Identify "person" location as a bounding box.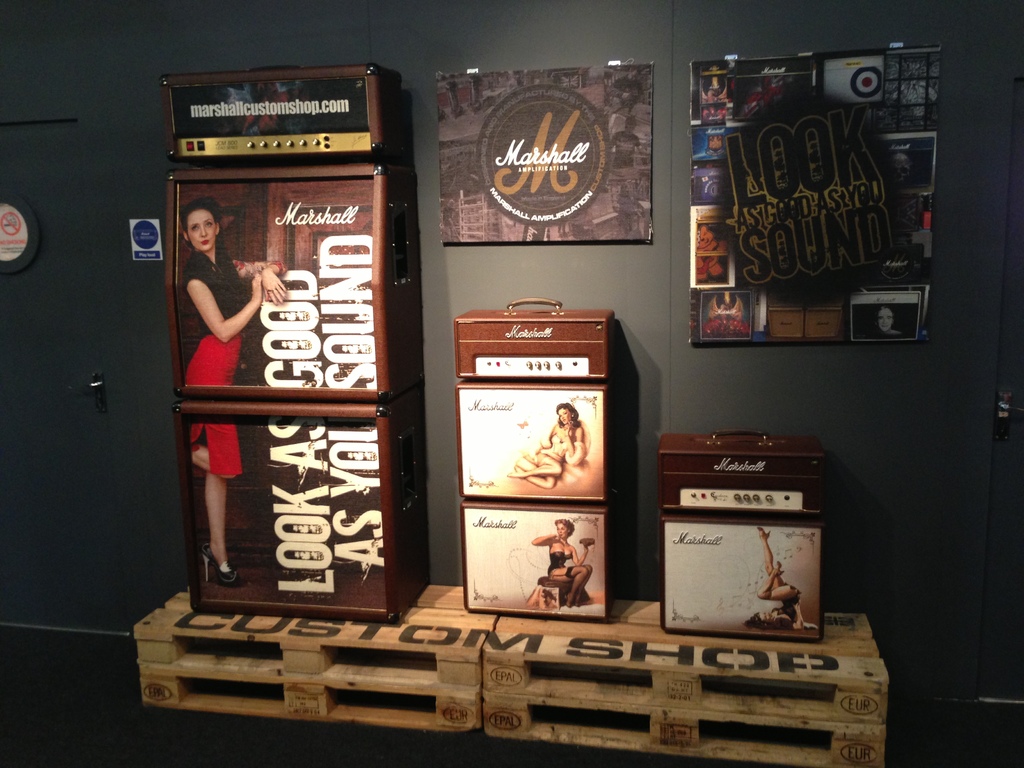
187,195,285,583.
